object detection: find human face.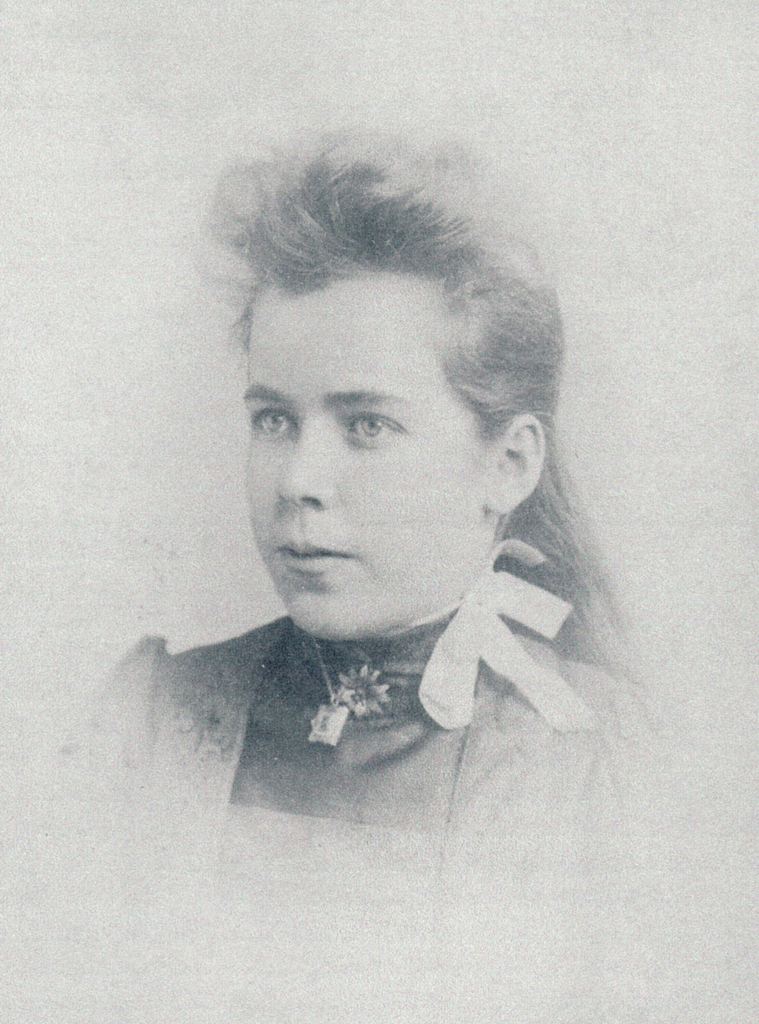
region(245, 273, 488, 641).
